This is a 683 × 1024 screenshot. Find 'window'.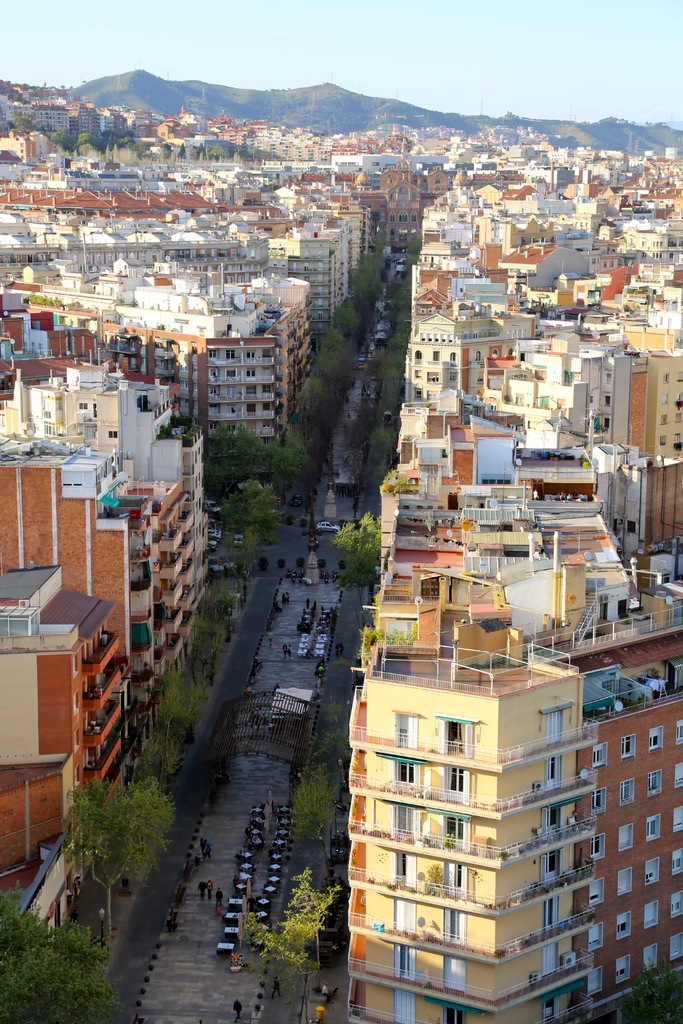
Bounding box: <bbox>620, 735, 637, 766</bbox>.
